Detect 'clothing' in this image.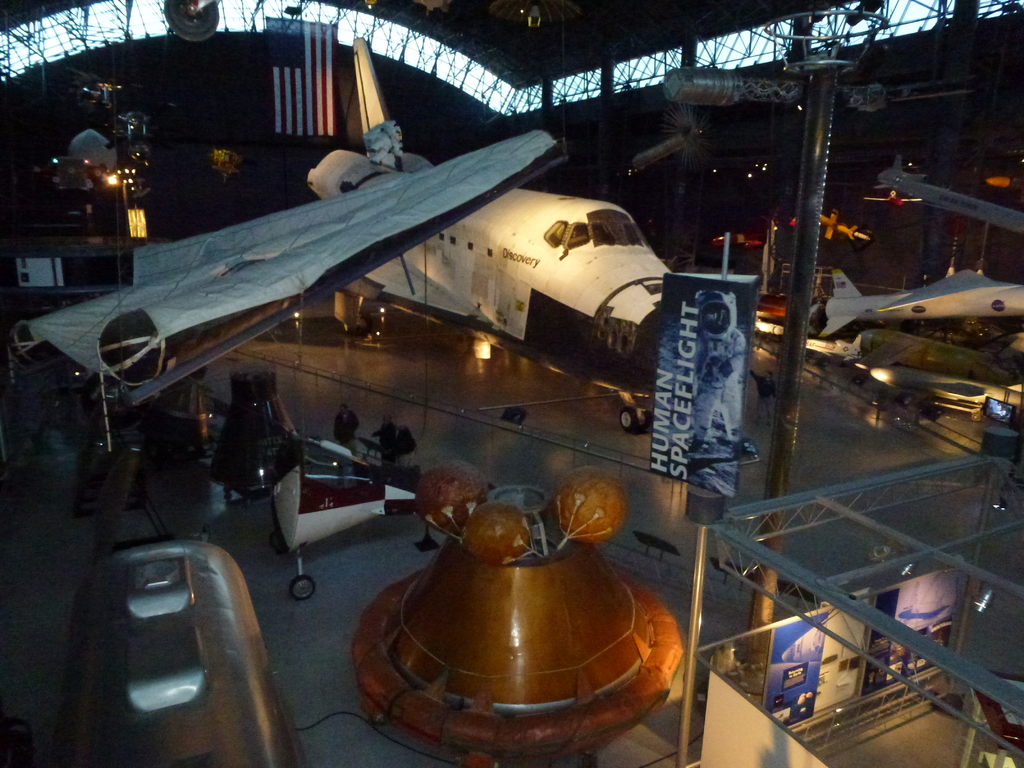
Detection: l=333, t=409, r=363, b=450.
